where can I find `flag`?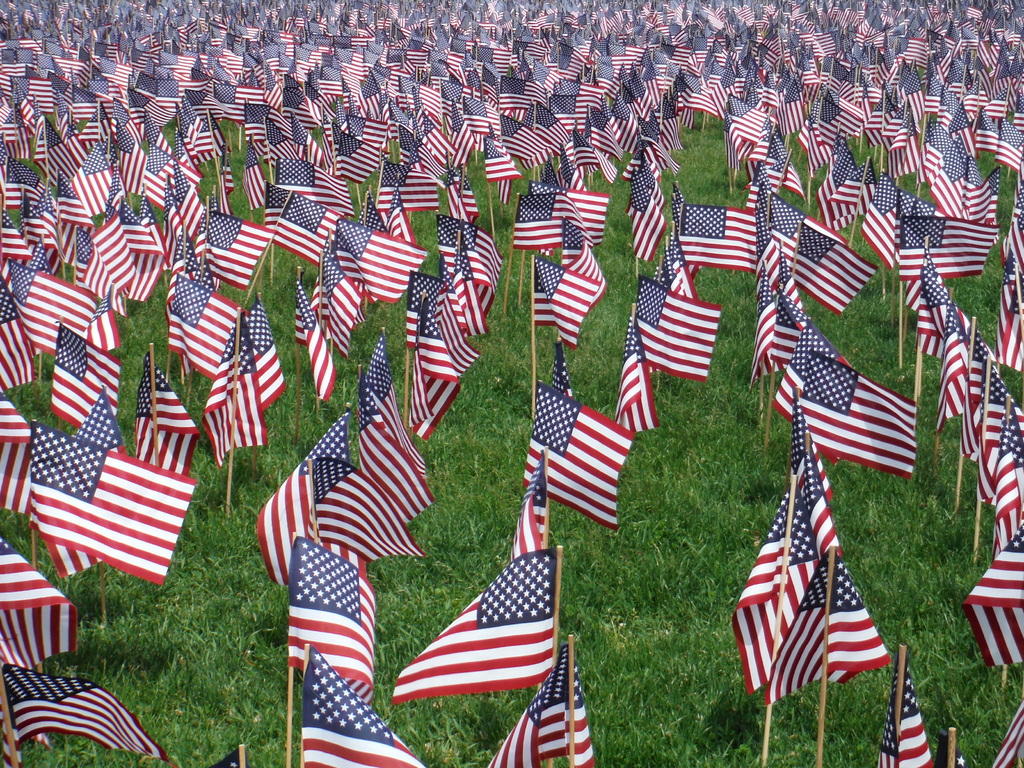
You can find it at x1=513, y1=381, x2=636, y2=534.
